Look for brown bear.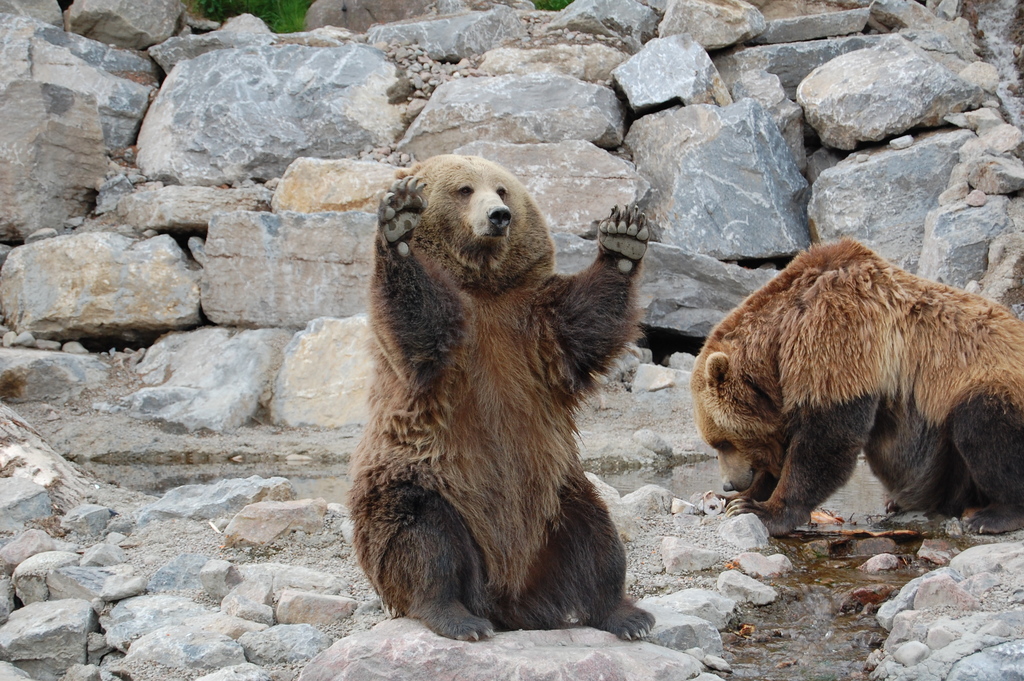
Found: [x1=344, y1=151, x2=657, y2=644].
